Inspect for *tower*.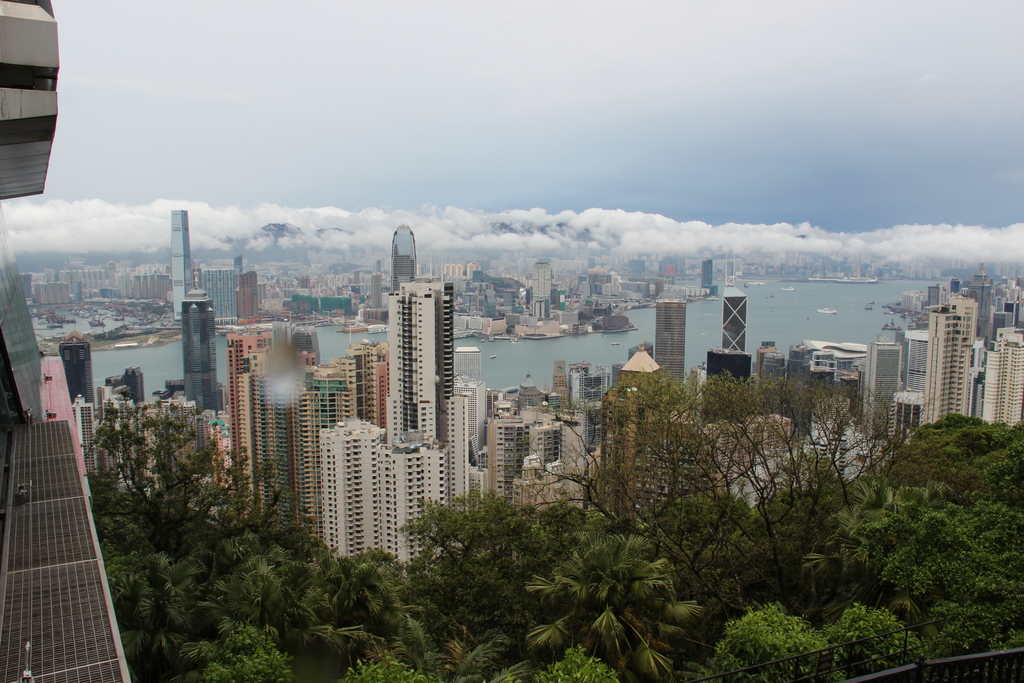
Inspection: crop(171, 213, 188, 317).
